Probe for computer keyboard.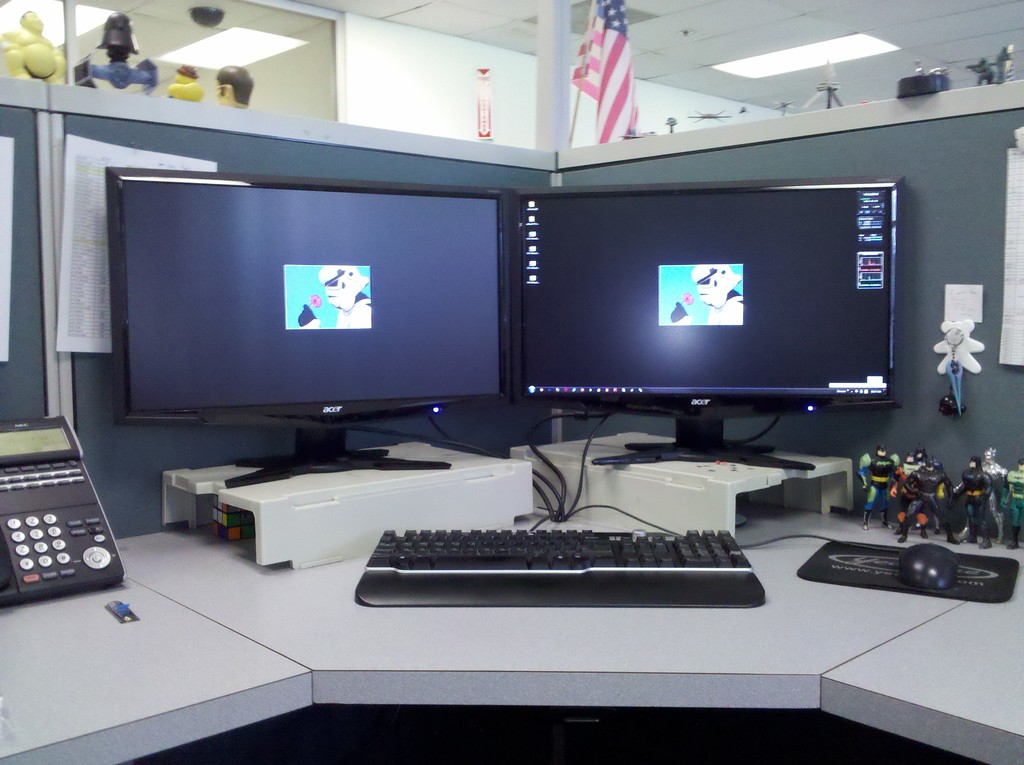
Probe result: 351,524,767,599.
